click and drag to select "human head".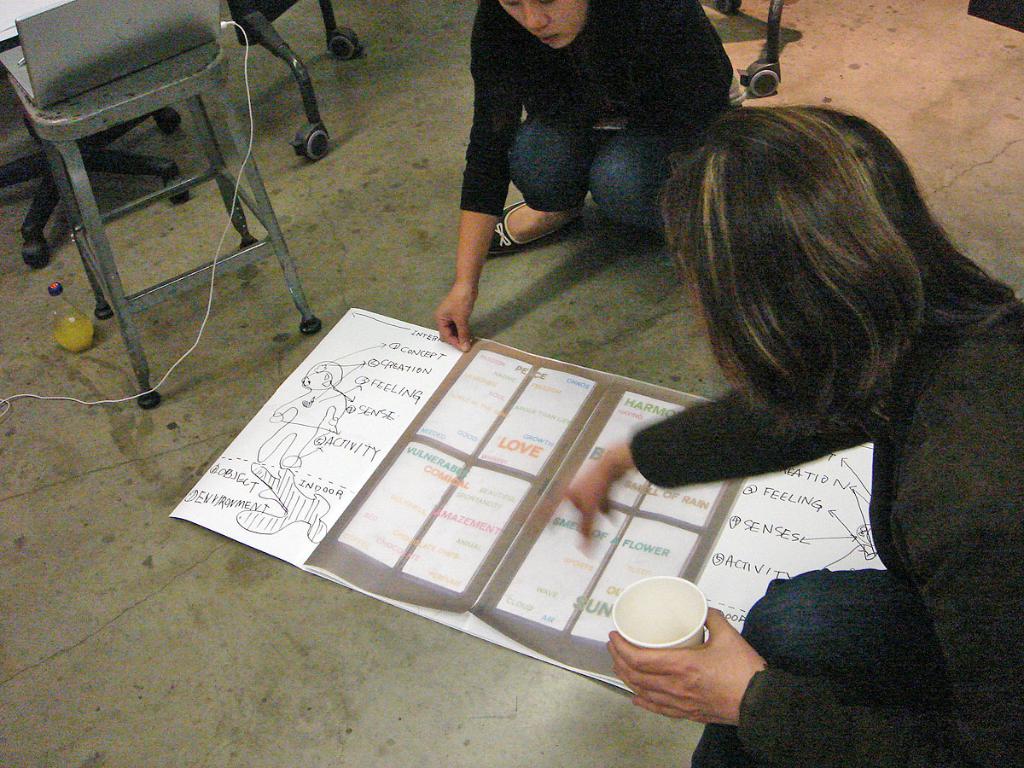
Selection: [x1=654, y1=102, x2=971, y2=468].
